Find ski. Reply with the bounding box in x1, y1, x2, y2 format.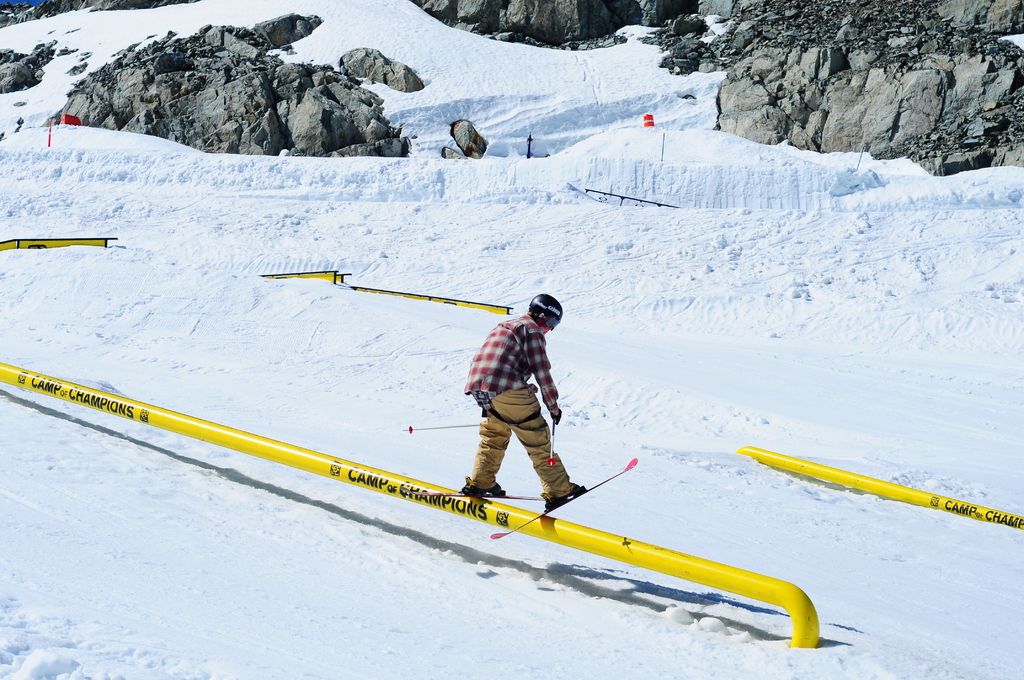
404, 481, 545, 512.
